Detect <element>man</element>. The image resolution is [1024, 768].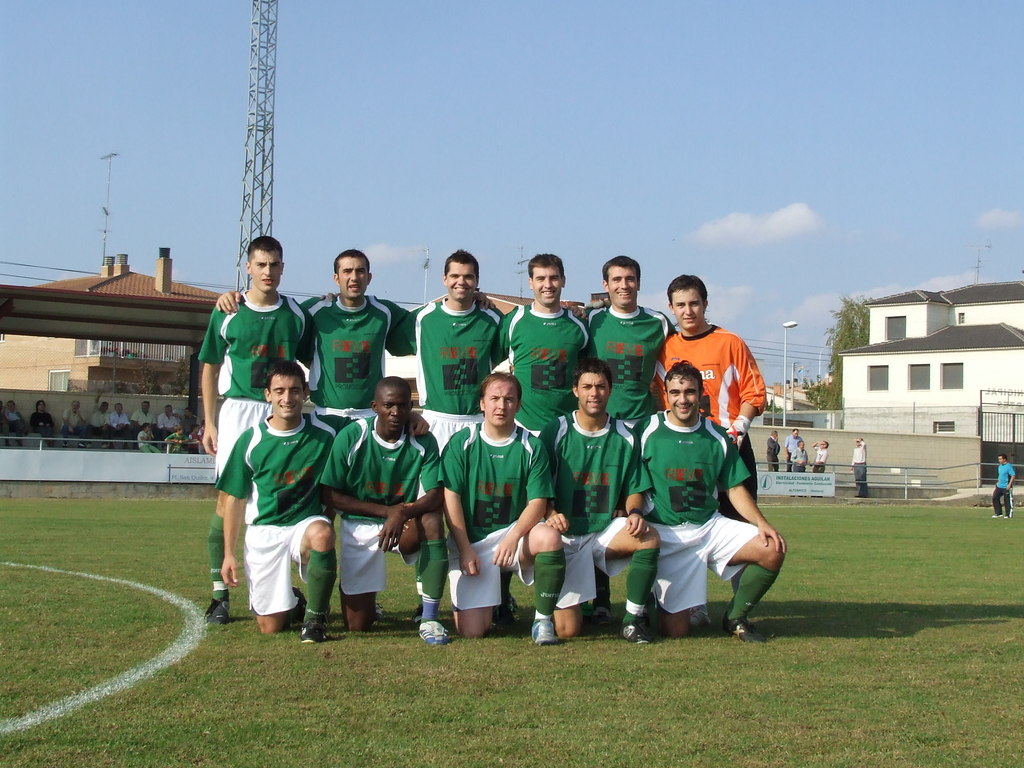
{"x1": 784, "y1": 426, "x2": 800, "y2": 458}.
